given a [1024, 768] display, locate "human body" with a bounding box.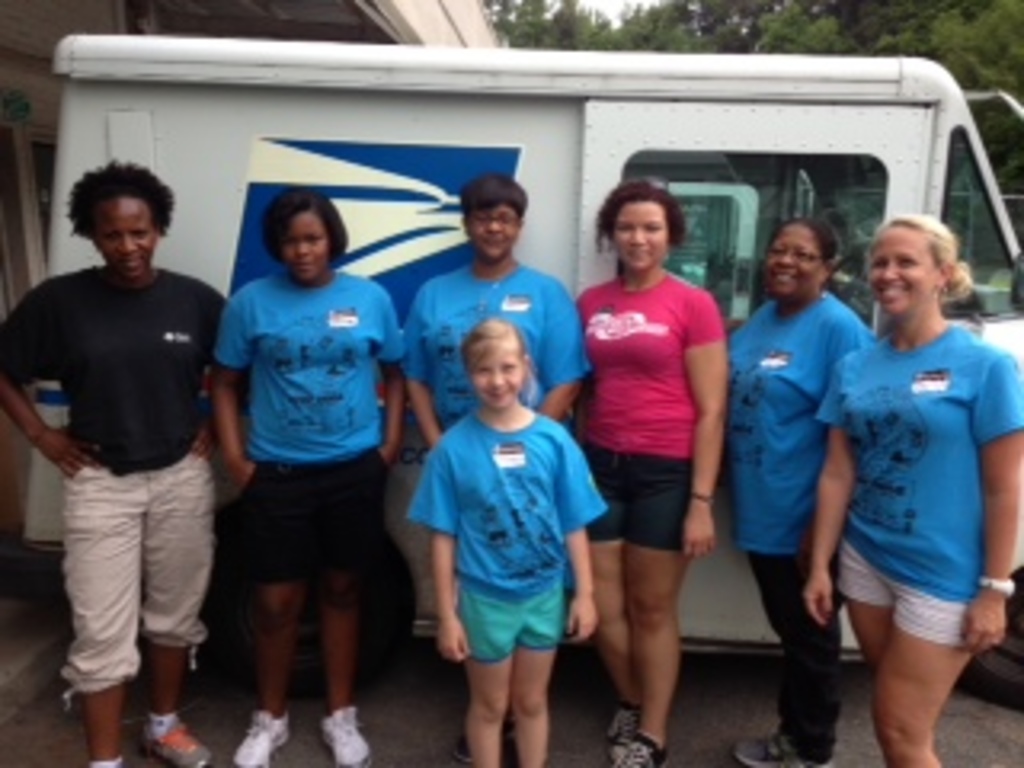
Located: [x1=403, y1=173, x2=582, y2=704].
